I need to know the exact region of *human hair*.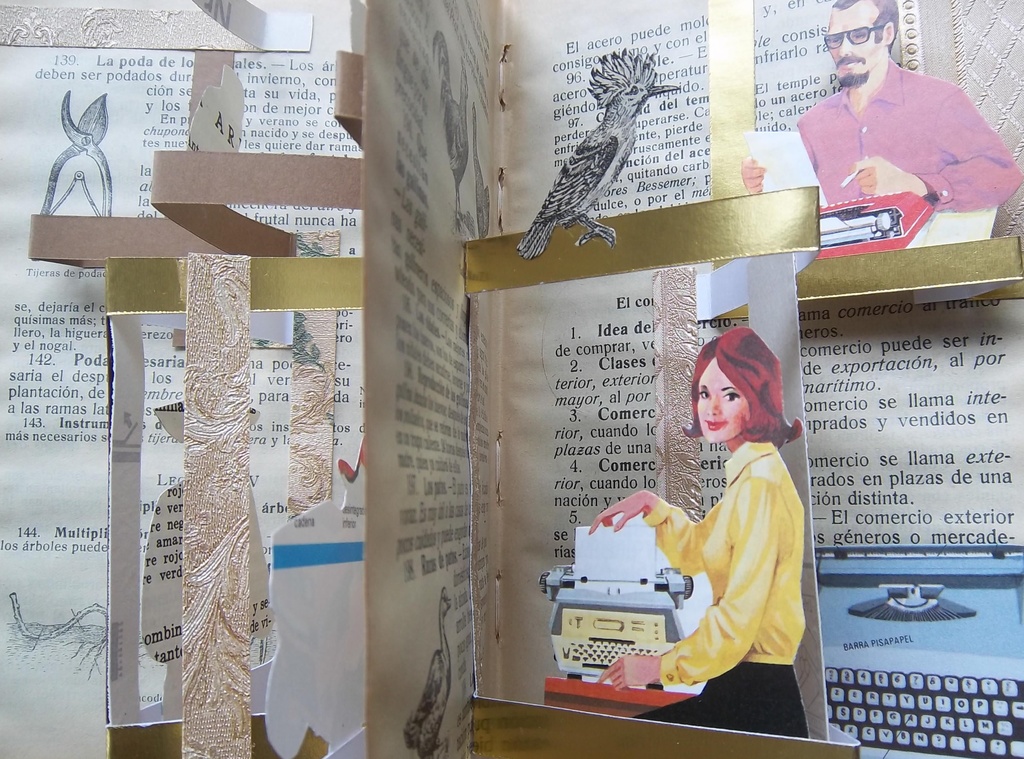
Region: locate(829, 0, 901, 53).
